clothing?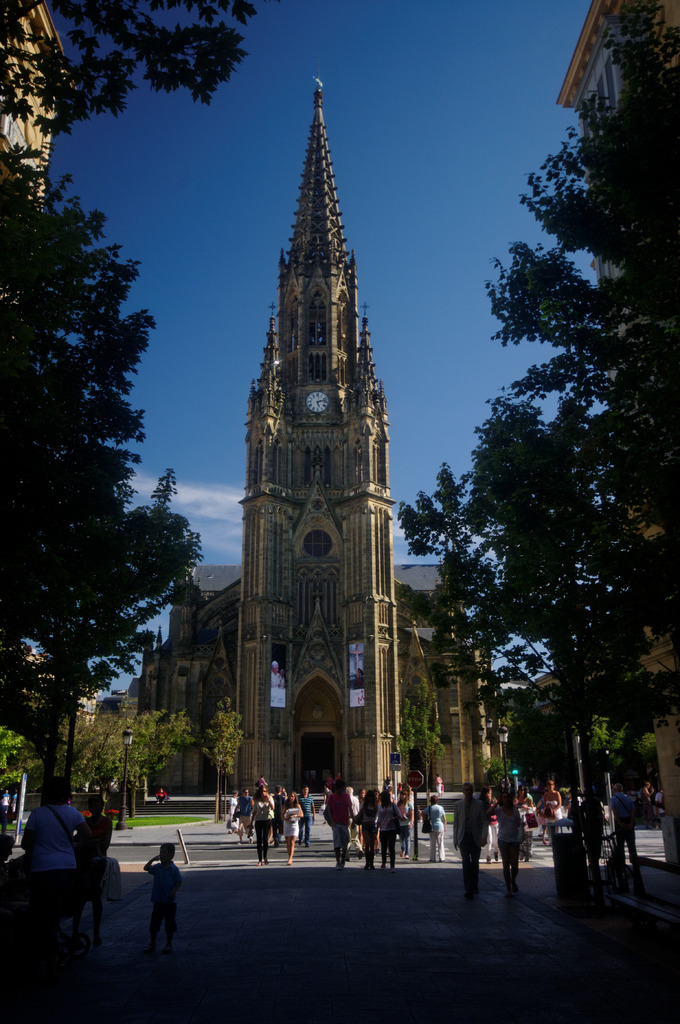
(77, 812, 110, 933)
